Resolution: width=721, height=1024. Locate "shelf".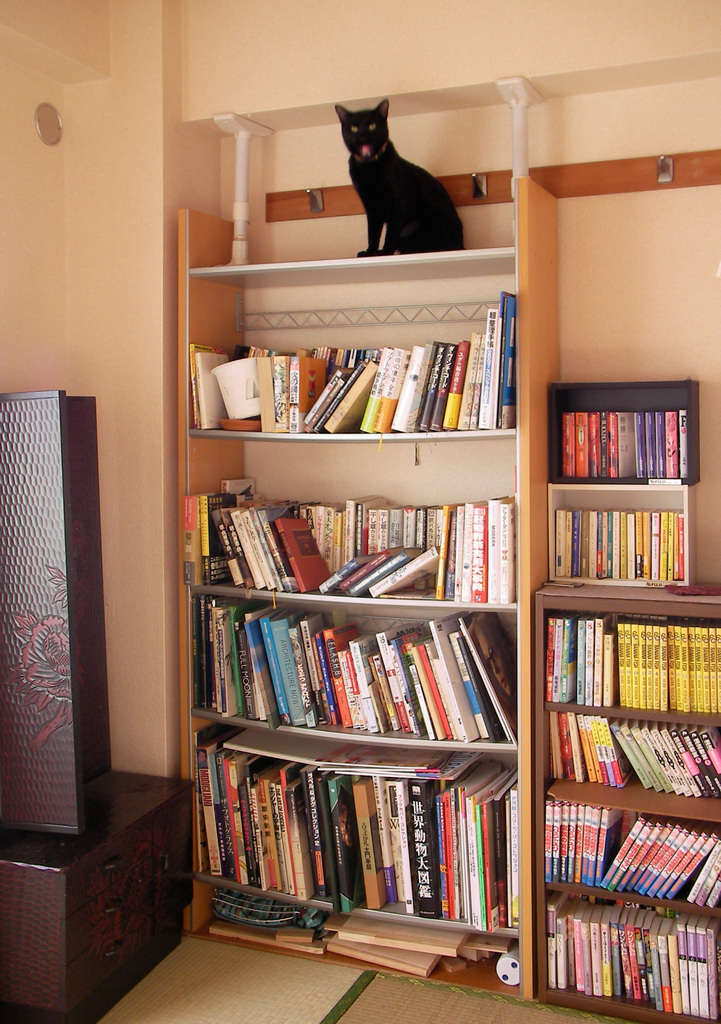
Rect(530, 596, 709, 1023).
